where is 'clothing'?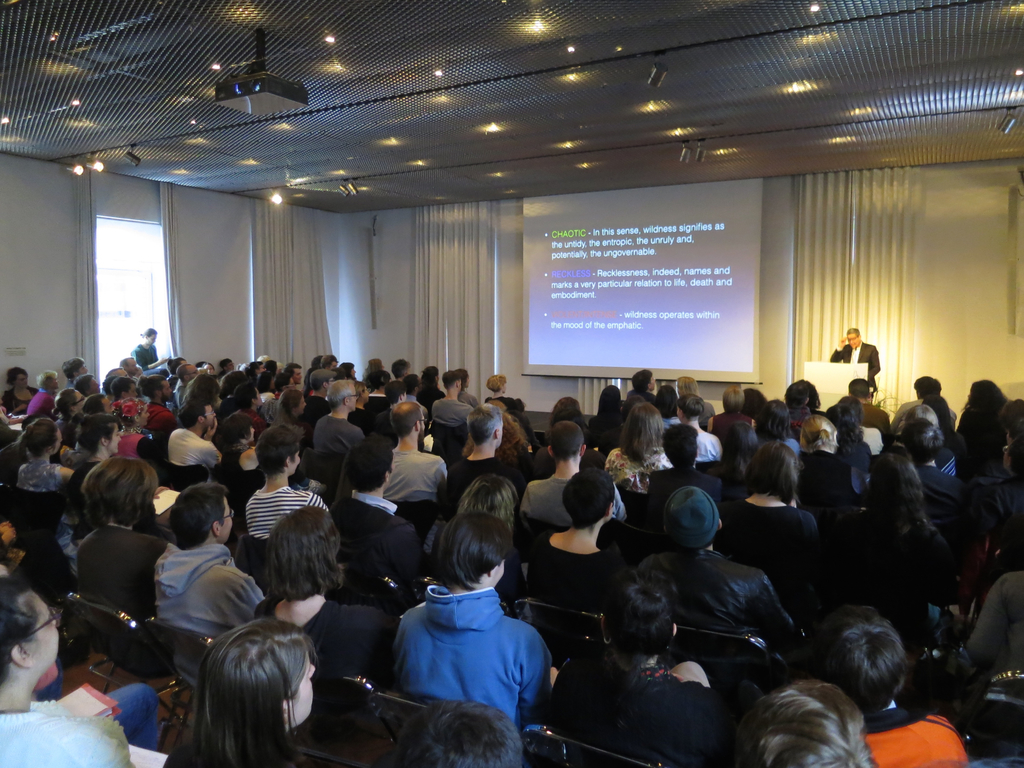
<box>938,450,957,479</box>.
